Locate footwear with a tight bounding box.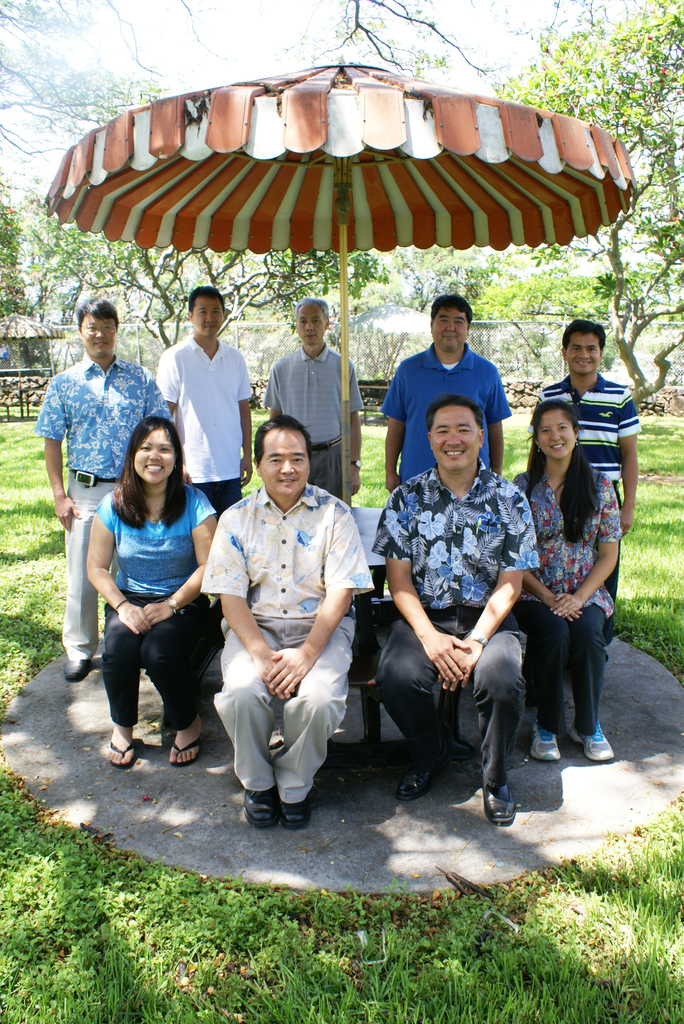
rect(568, 715, 616, 767).
